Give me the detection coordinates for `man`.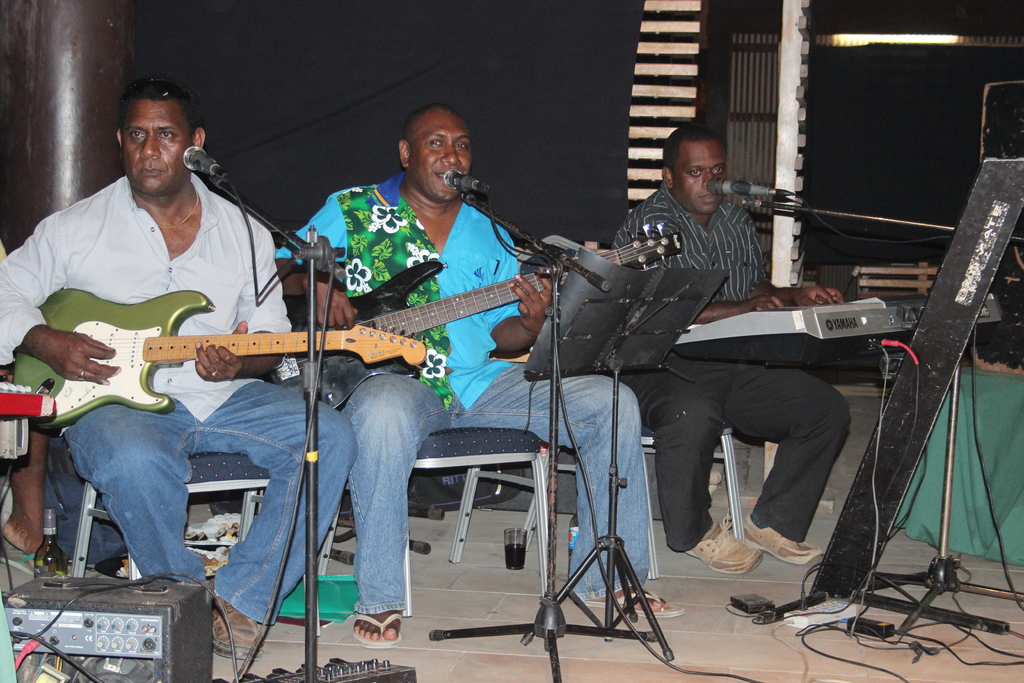
l=259, t=100, r=697, b=636.
